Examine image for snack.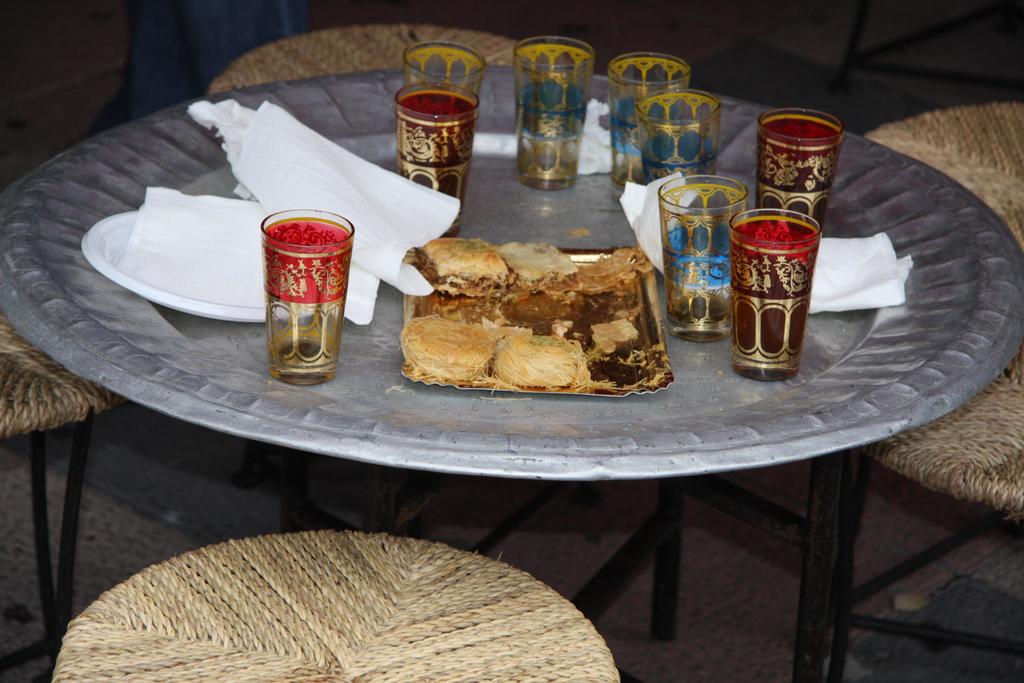
Examination result: l=582, t=315, r=658, b=387.
